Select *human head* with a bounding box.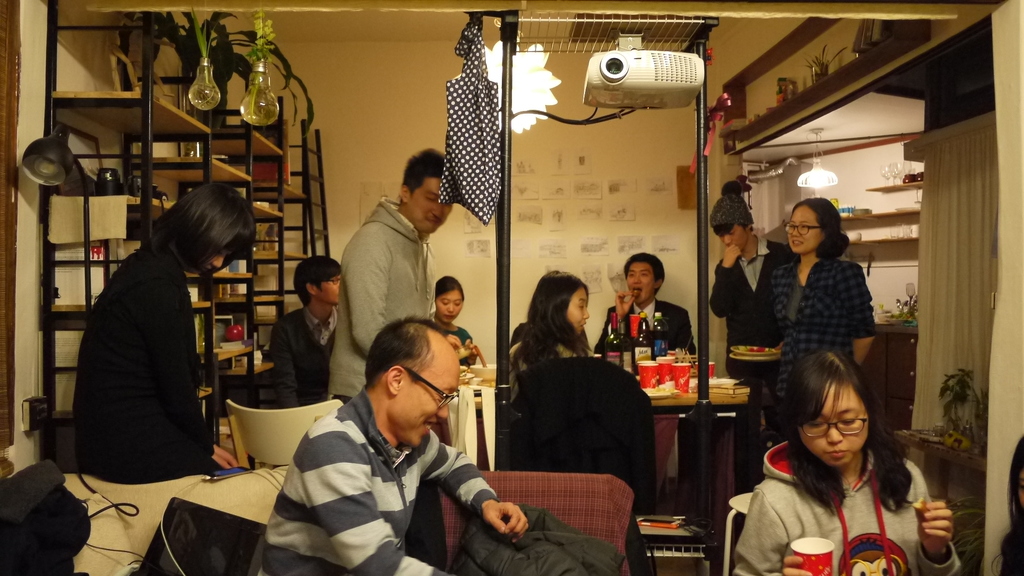
locate(397, 146, 452, 235).
